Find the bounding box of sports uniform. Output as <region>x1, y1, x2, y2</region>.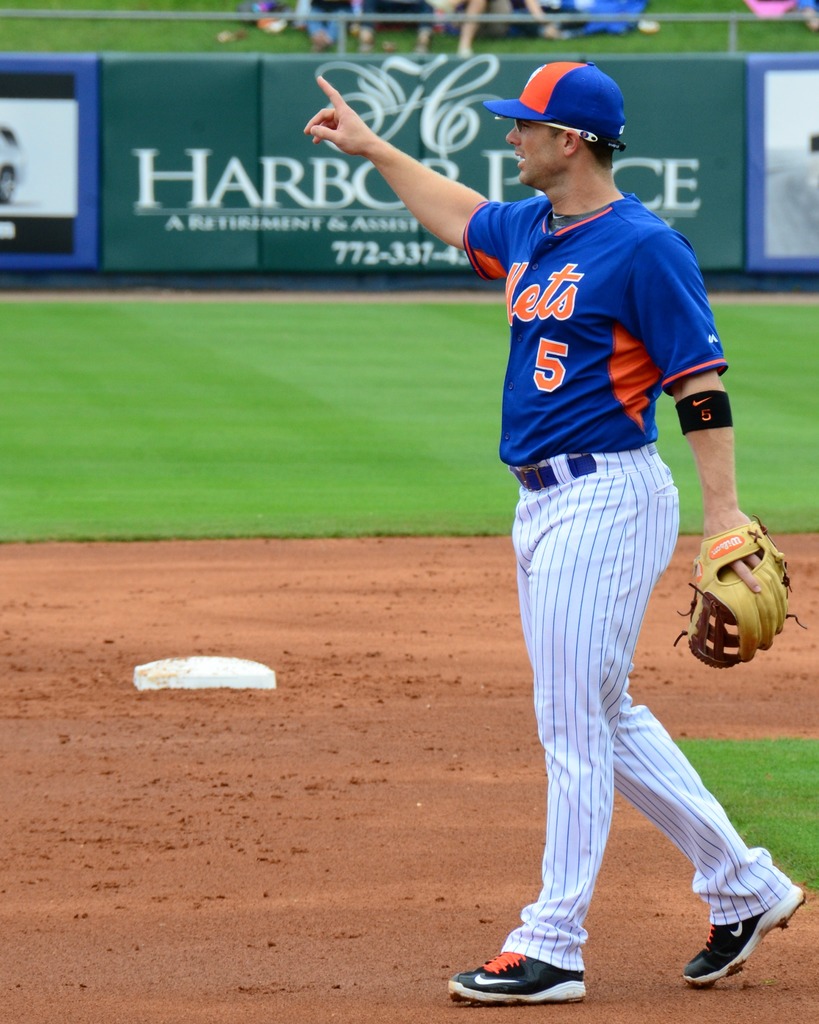
<region>387, 34, 793, 996</region>.
